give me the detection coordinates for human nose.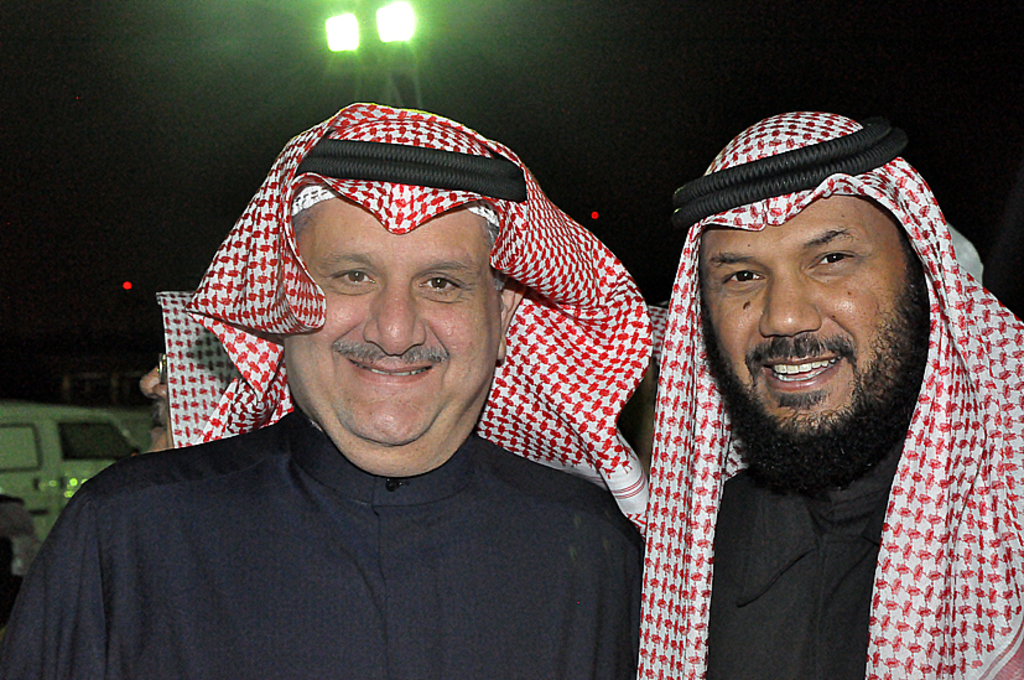
[x1=760, y1=275, x2=822, y2=341].
